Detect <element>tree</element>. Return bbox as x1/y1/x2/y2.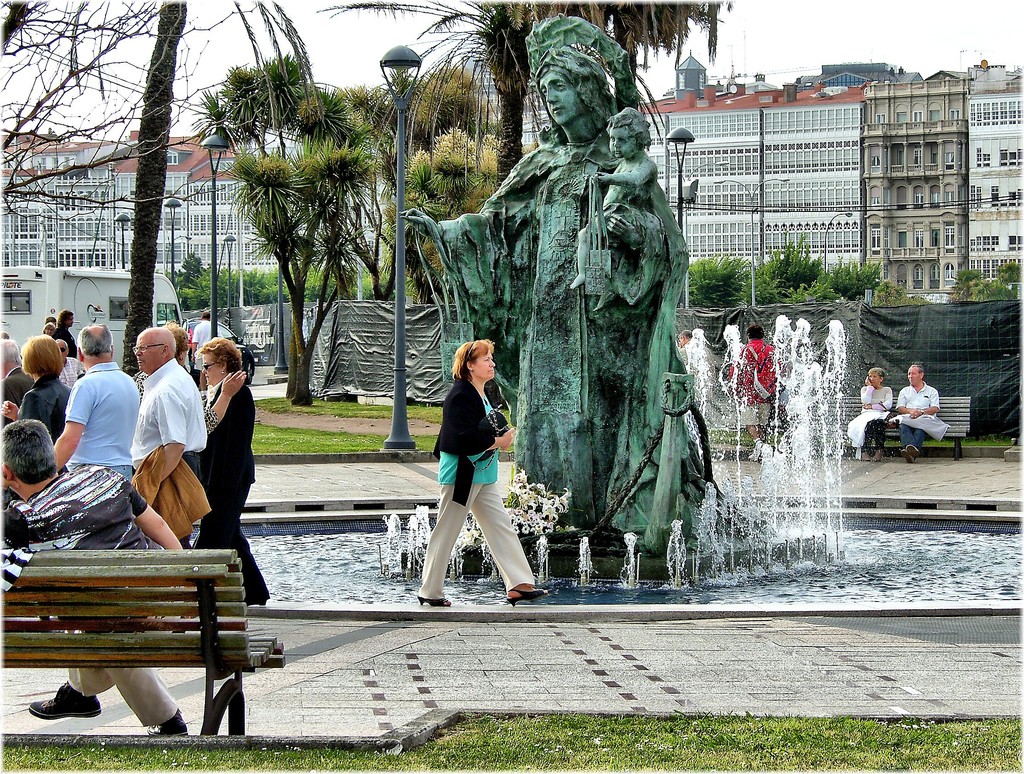
381/74/509/306.
